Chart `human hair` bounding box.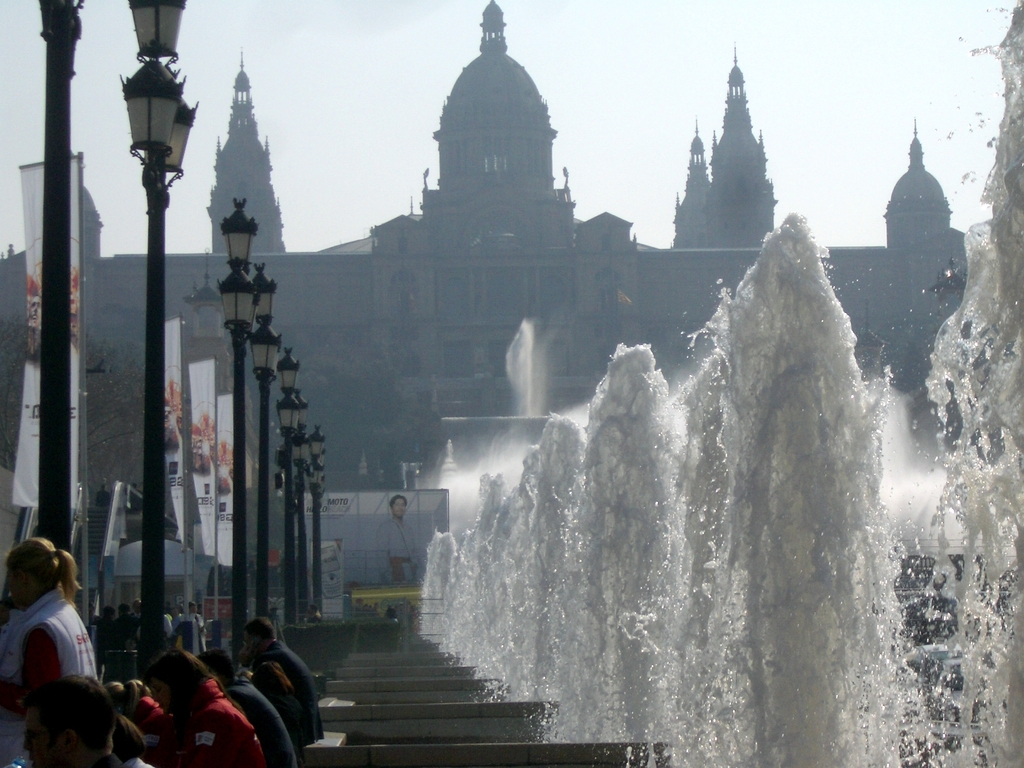
Charted: select_region(197, 643, 236, 685).
